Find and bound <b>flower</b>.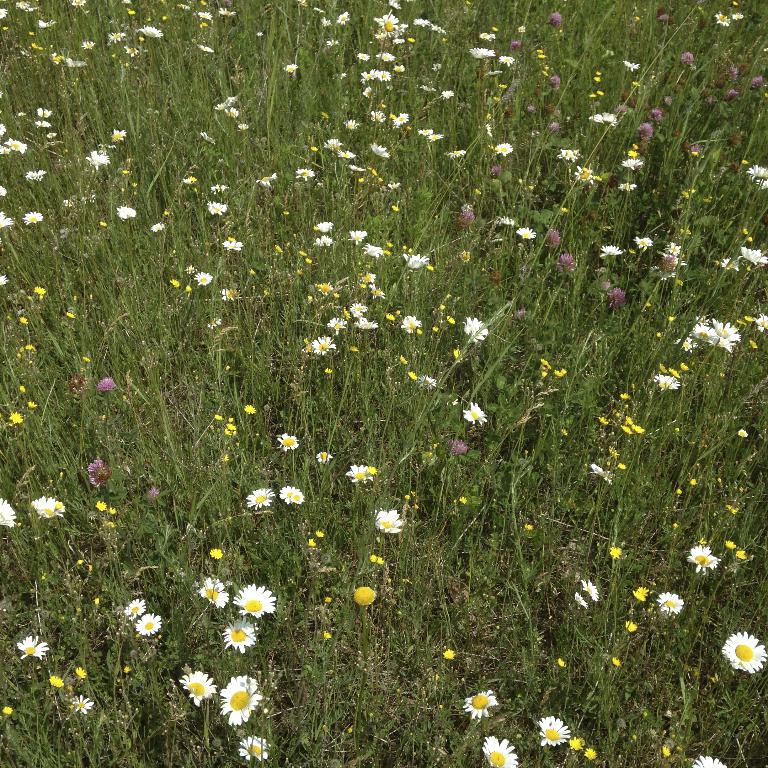
Bound: 553:147:579:163.
